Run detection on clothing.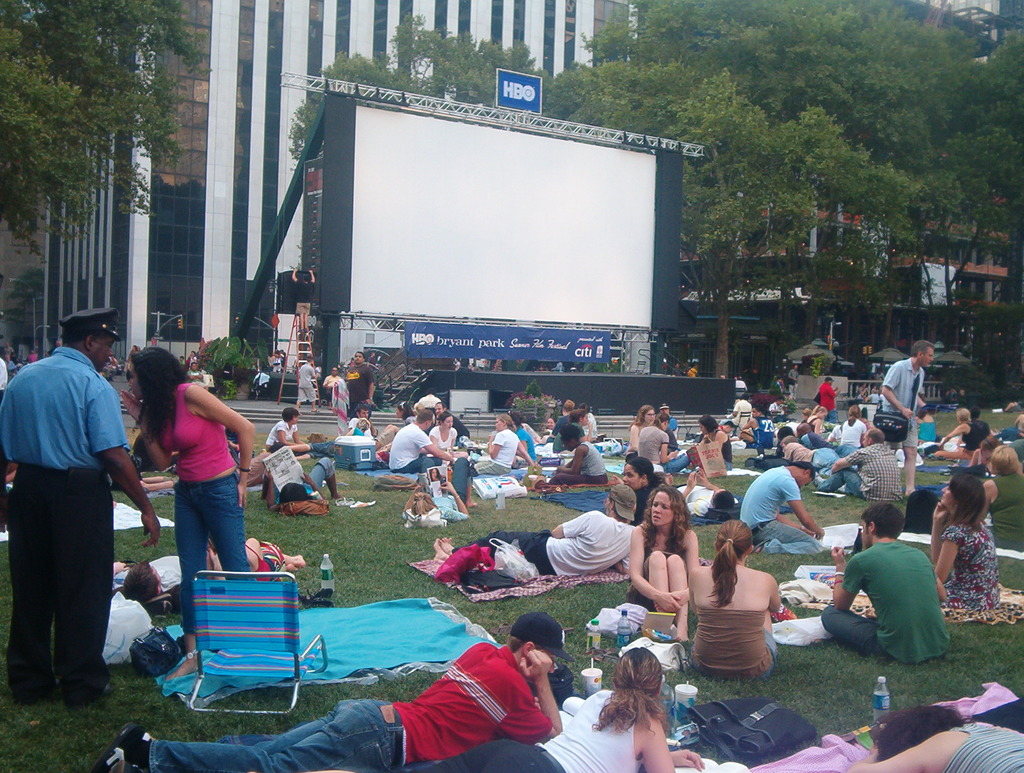
Result: <bbox>346, 364, 376, 418</bbox>.
